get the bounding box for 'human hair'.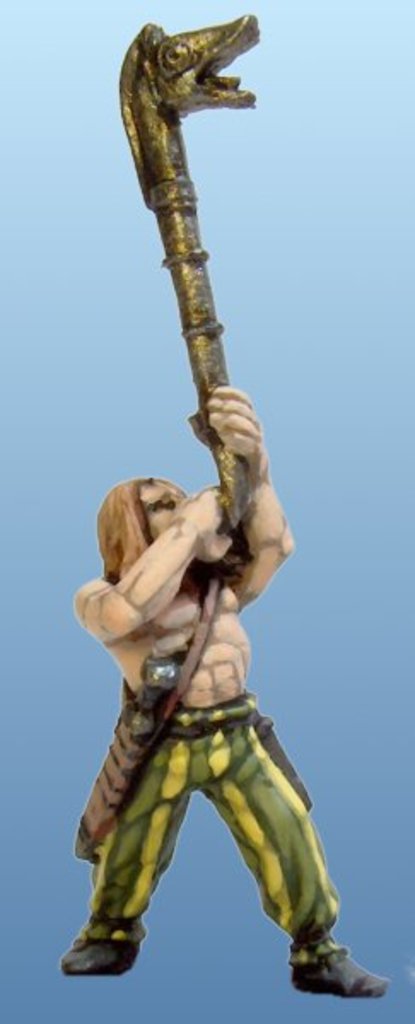
[97,466,154,587].
